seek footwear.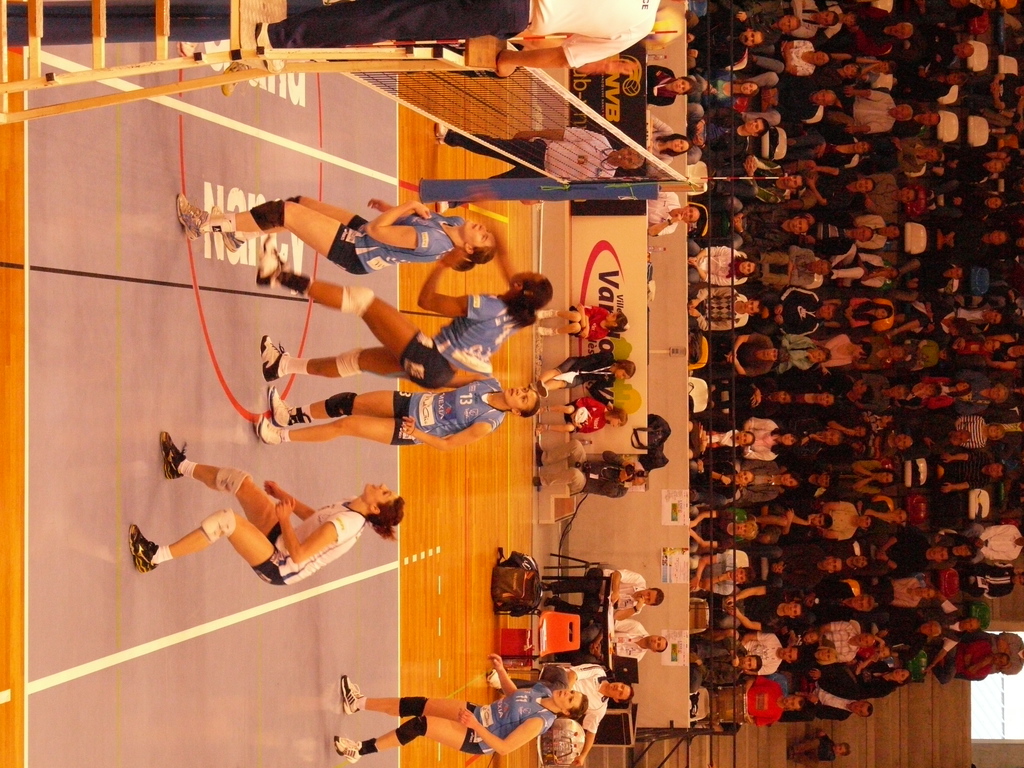
{"left": 158, "top": 431, "right": 188, "bottom": 484}.
